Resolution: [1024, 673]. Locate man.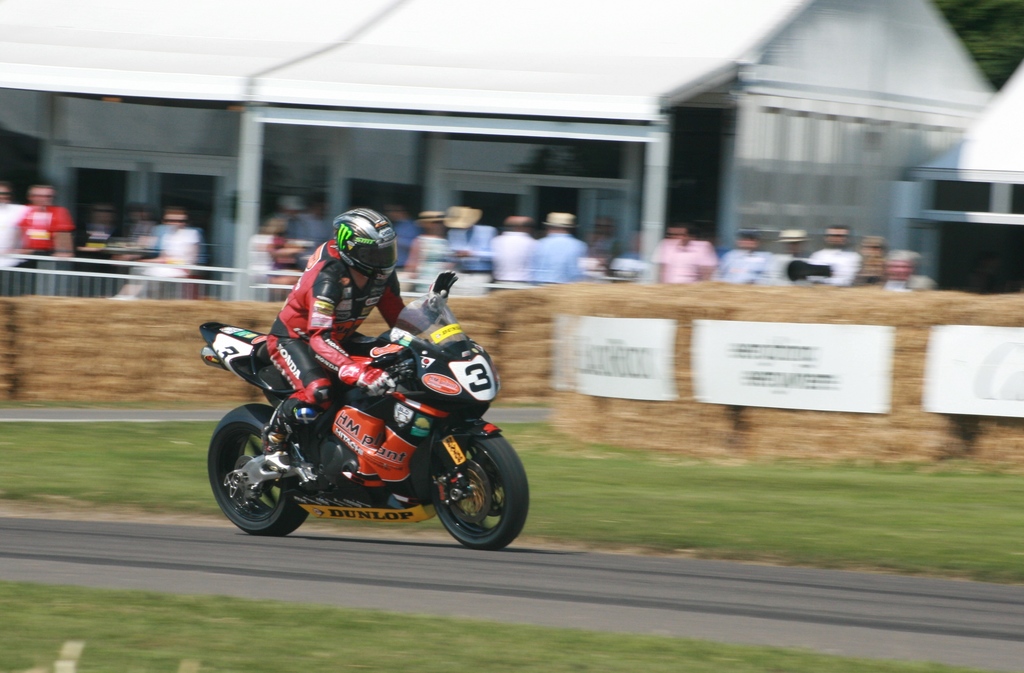
<box>0,181,36,264</box>.
